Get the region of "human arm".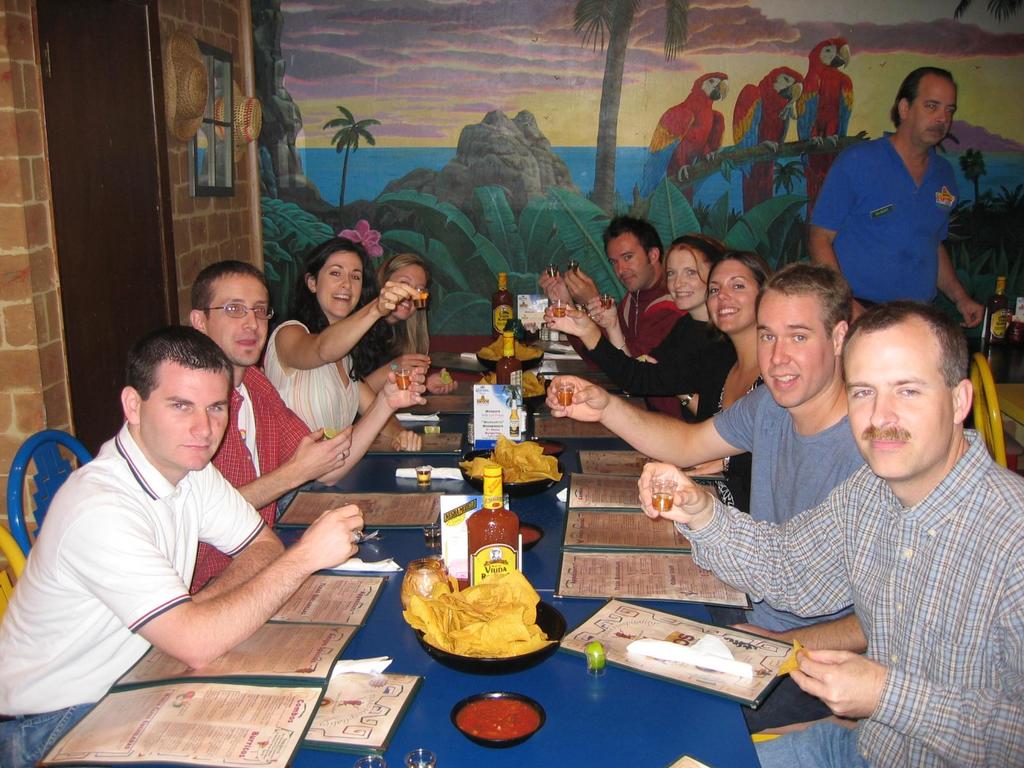
[left=58, top=484, right=364, bottom=668].
